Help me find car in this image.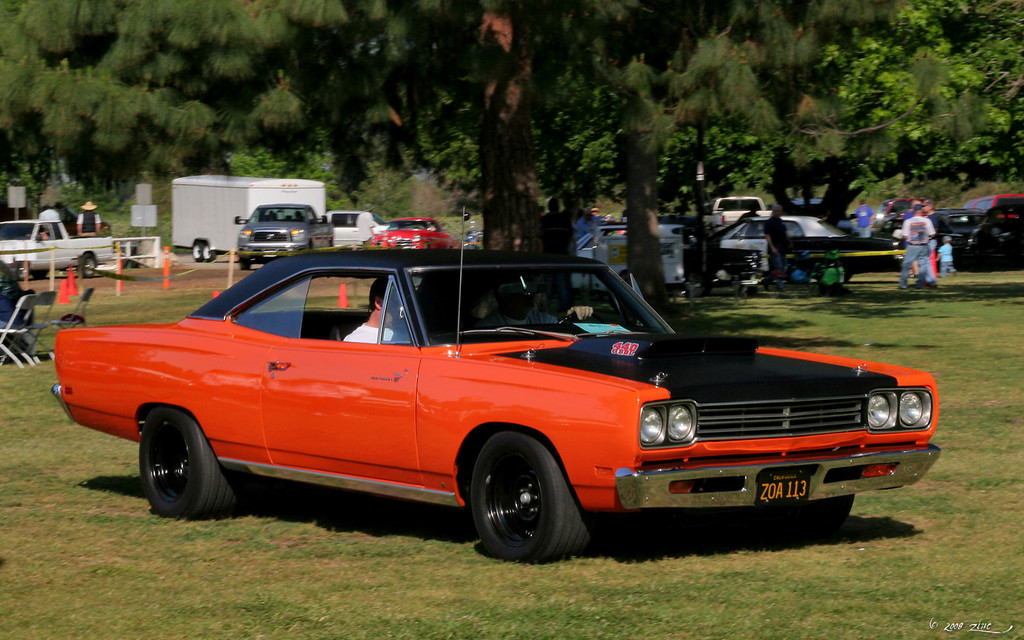
Found it: x1=234 y1=203 x2=332 y2=268.
